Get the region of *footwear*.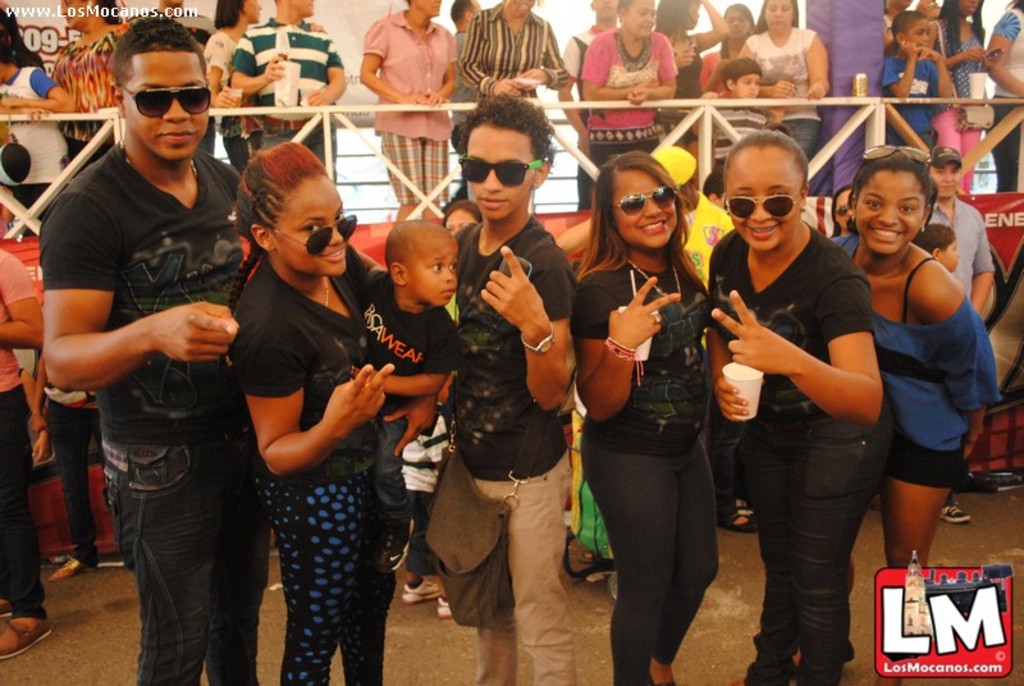
x1=937, y1=498, x2=969, y2=525.
